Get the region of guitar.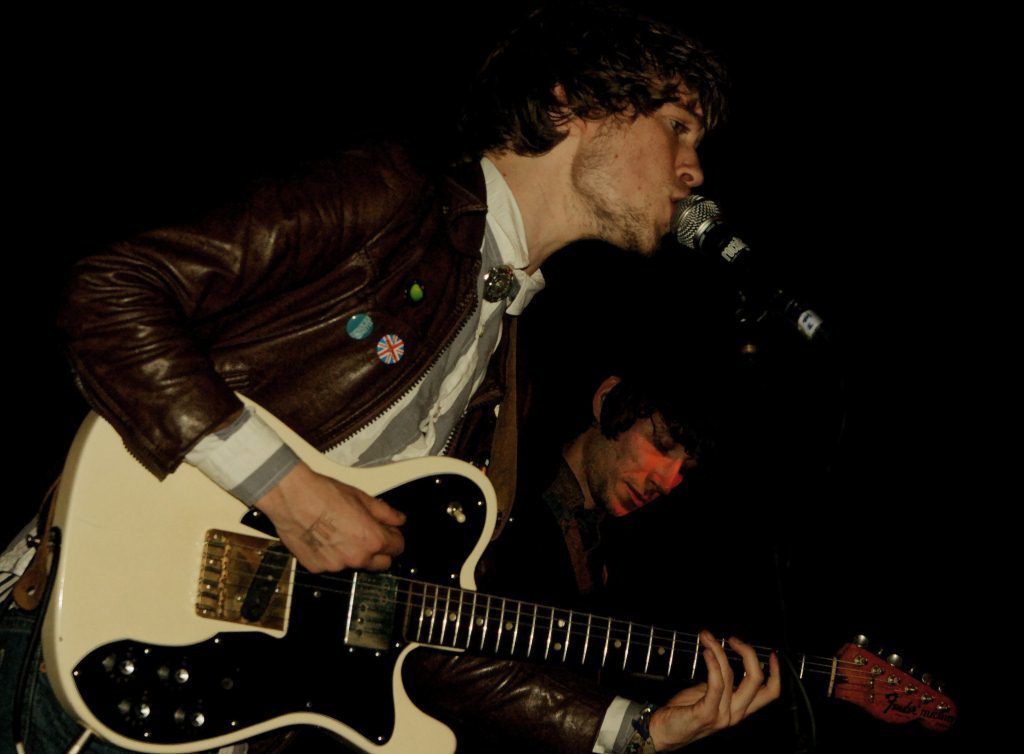
21/378/963/753.
